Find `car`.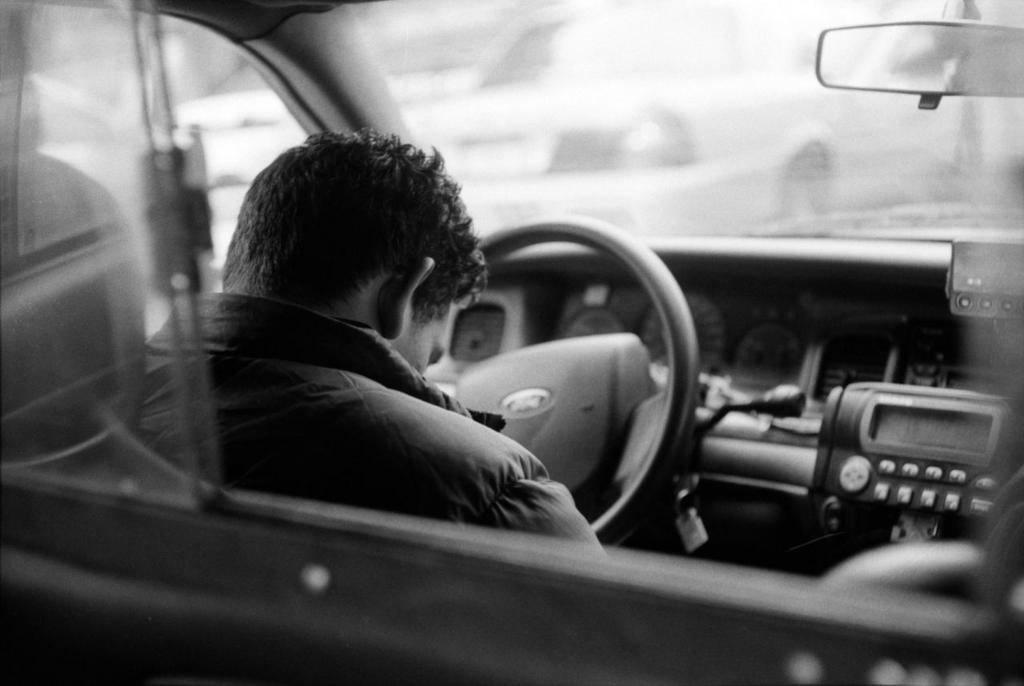
(42, 103, 1015, 640).
